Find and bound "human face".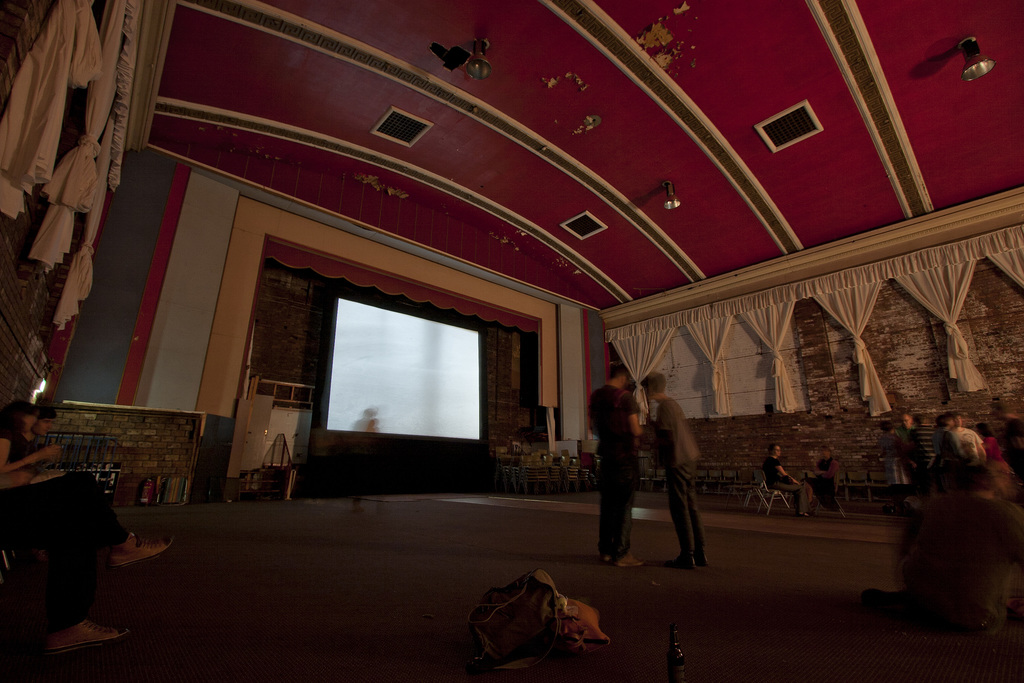
Bound: 35, 418, 58, 437.
